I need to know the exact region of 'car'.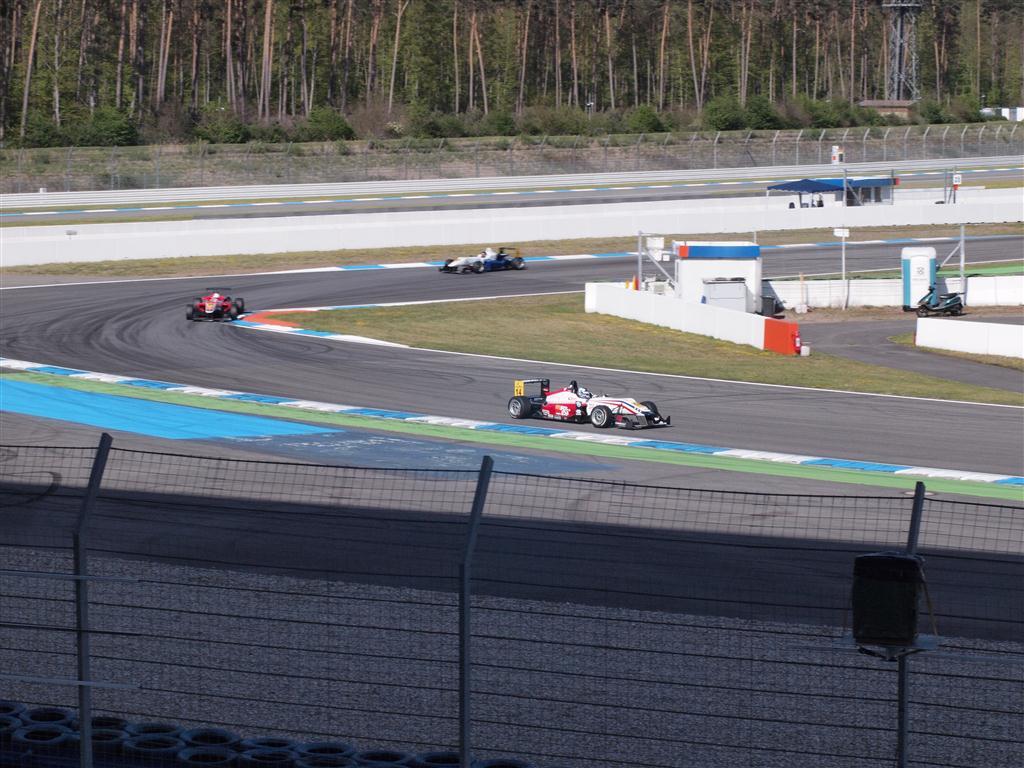
Region: select_region(439, 249, 525, 272).
